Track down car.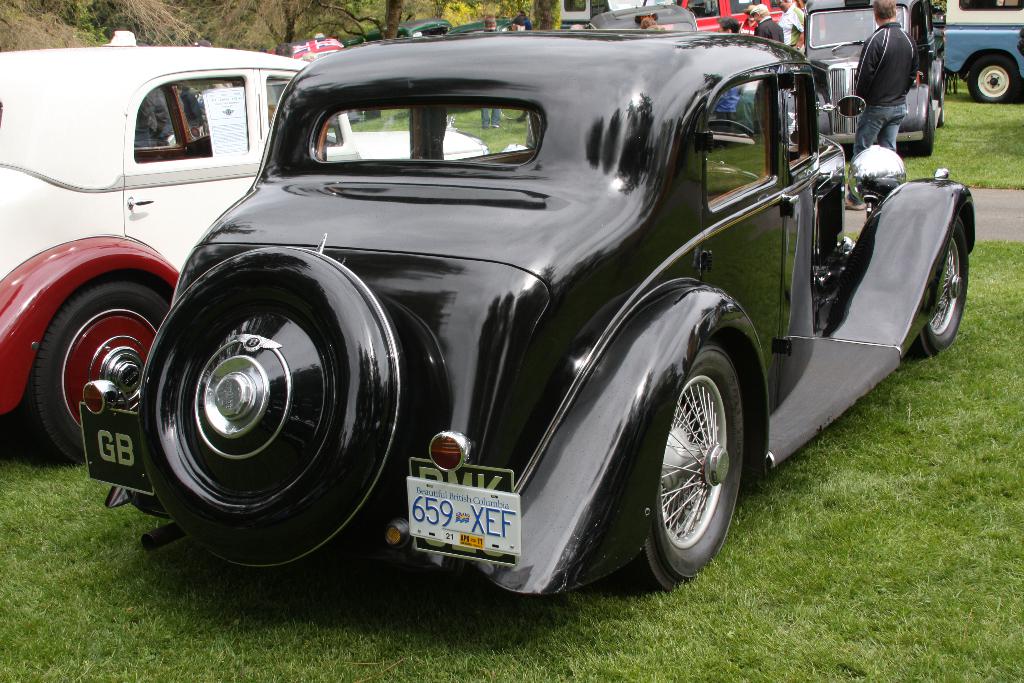
Tracked to x1=81, y1=28, x2=975, y2=595.
